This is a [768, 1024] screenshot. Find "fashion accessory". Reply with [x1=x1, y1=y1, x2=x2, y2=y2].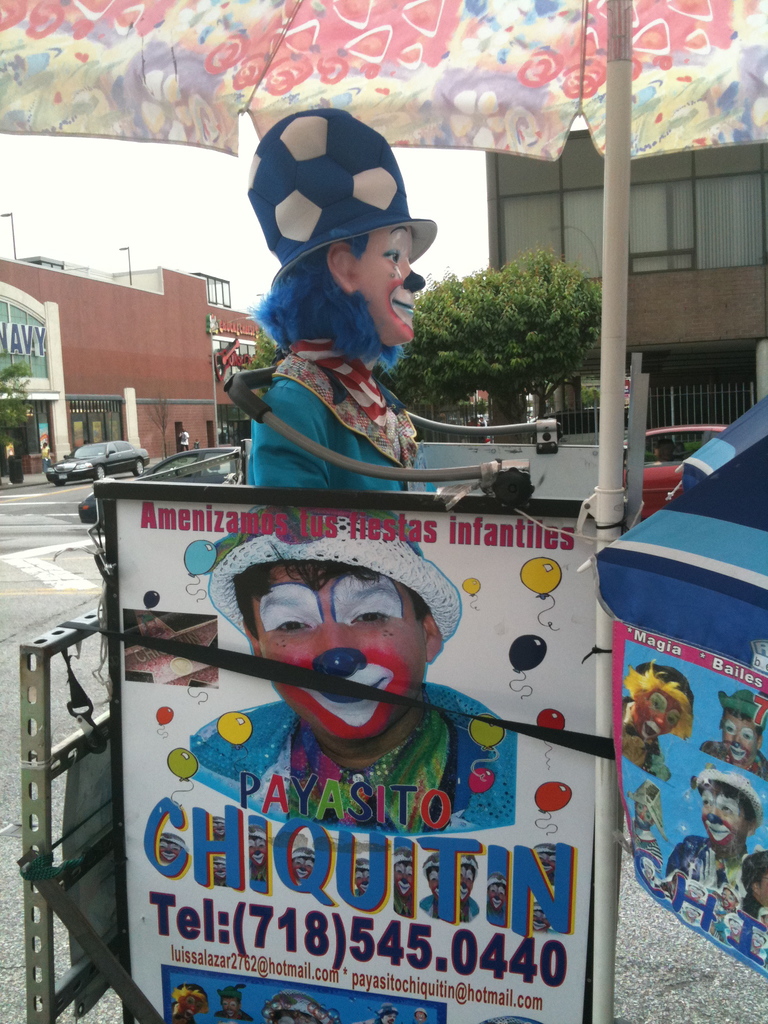
[x1=536, y1=842, x2=557, y2=854].
